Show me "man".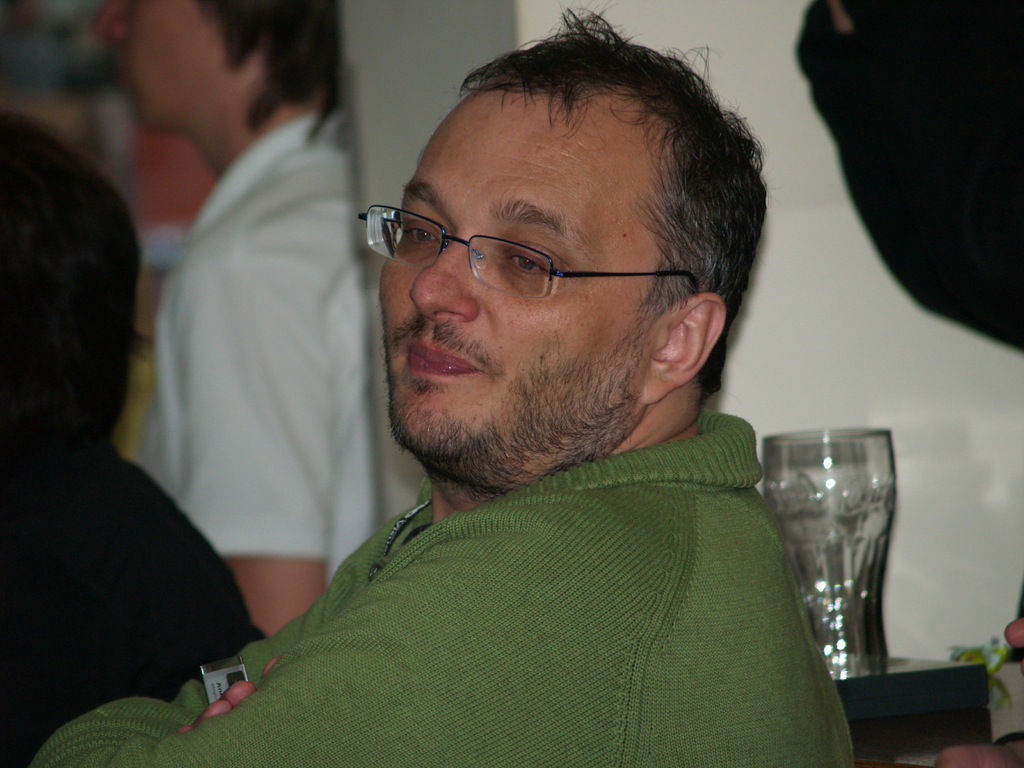
"man" is here: <bbox>29, 19, 867, 767</bbox>.
